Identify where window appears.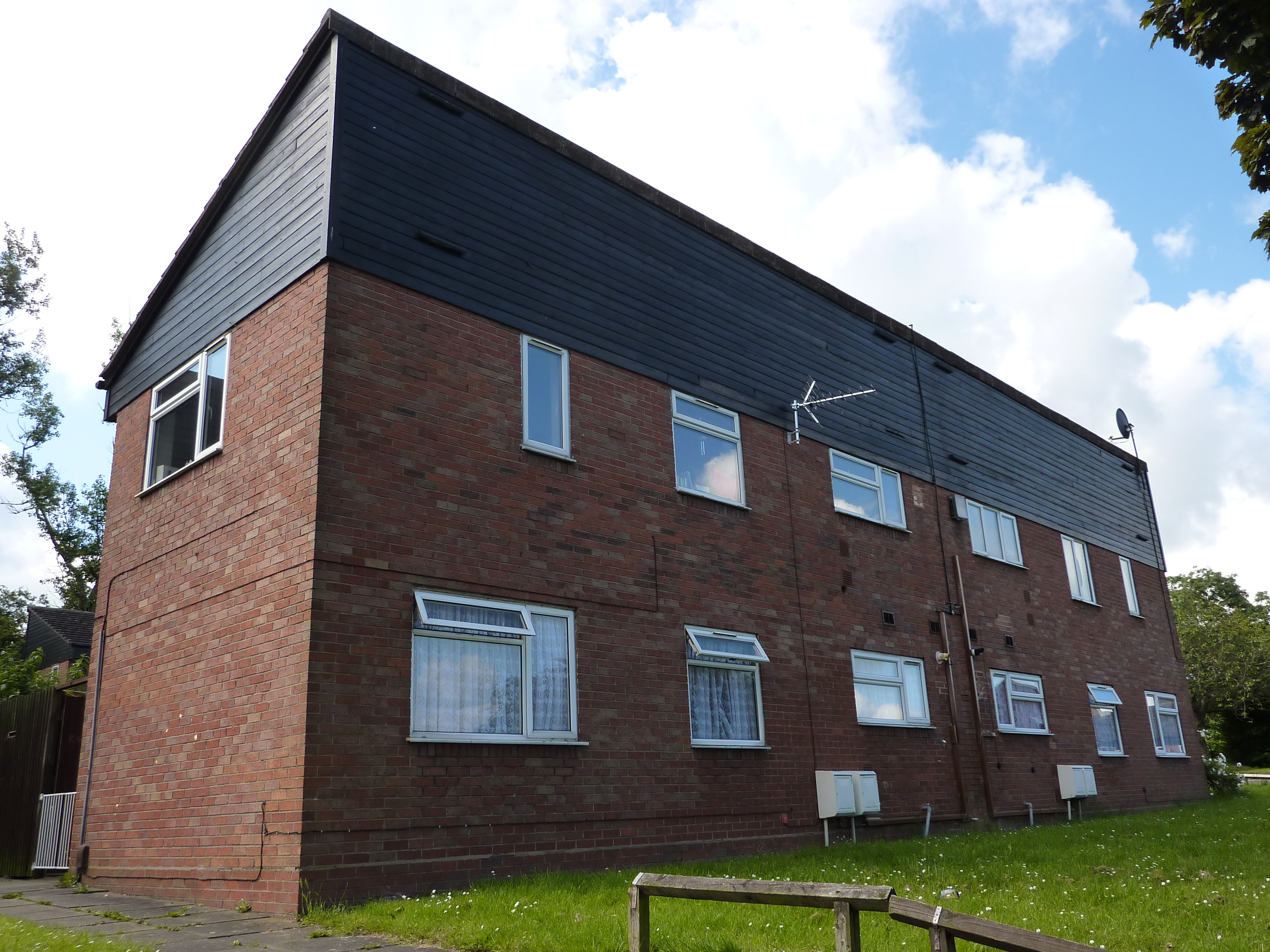
Appears at (x1=139, y1=205, x2=201, y2=265).
